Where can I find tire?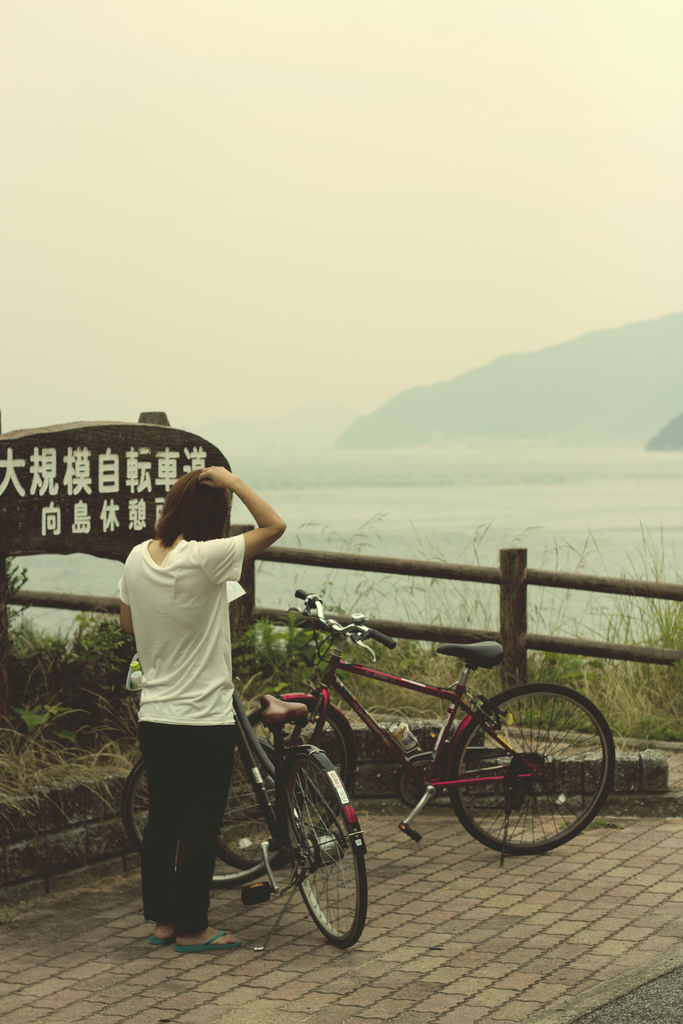
You can find it at BBox(121, 756, 279, 886).
